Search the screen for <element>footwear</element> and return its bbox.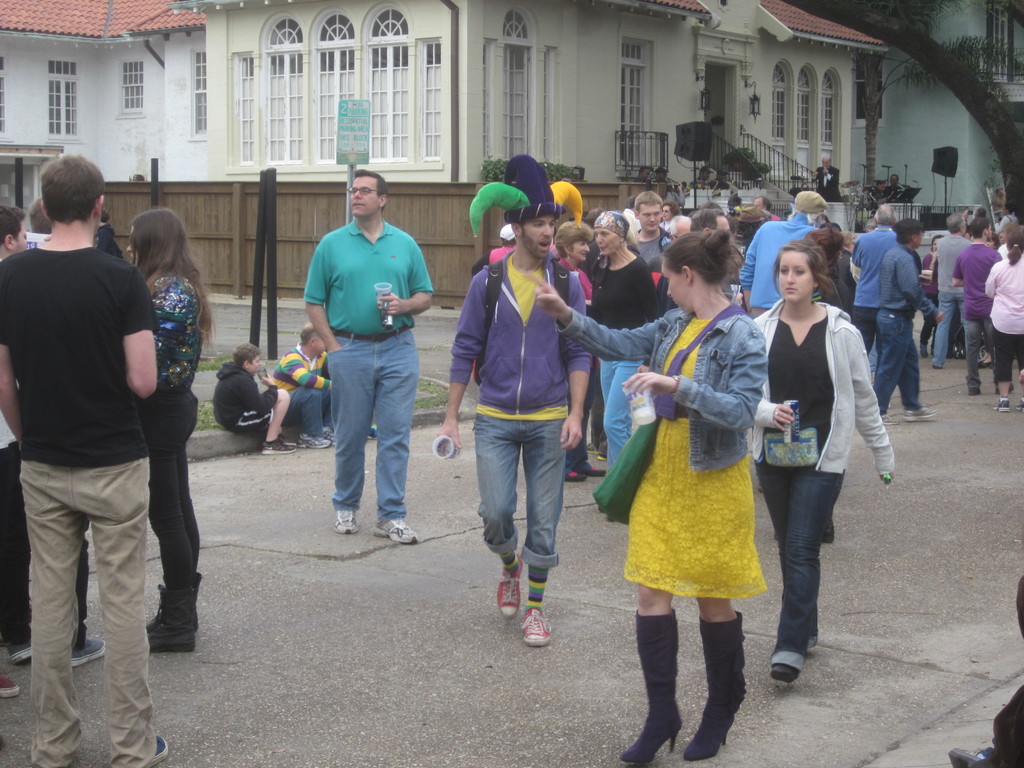
Found: [499,556,522,616].
